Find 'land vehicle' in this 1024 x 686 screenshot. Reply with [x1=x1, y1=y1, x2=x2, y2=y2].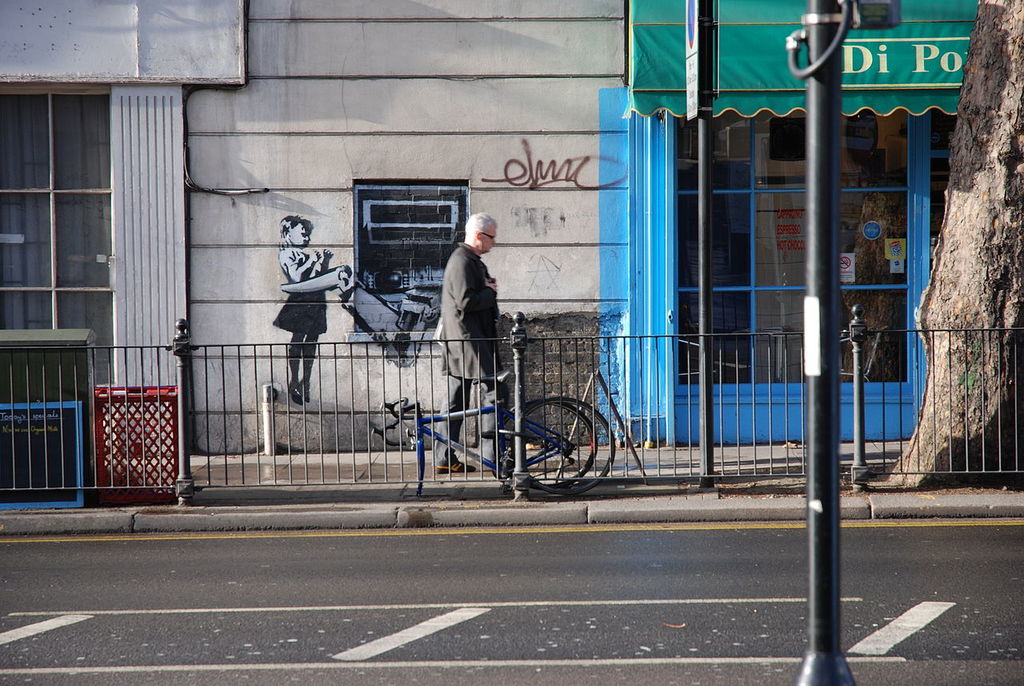
[x1=366, y1=369, x2=594, y2=497].
